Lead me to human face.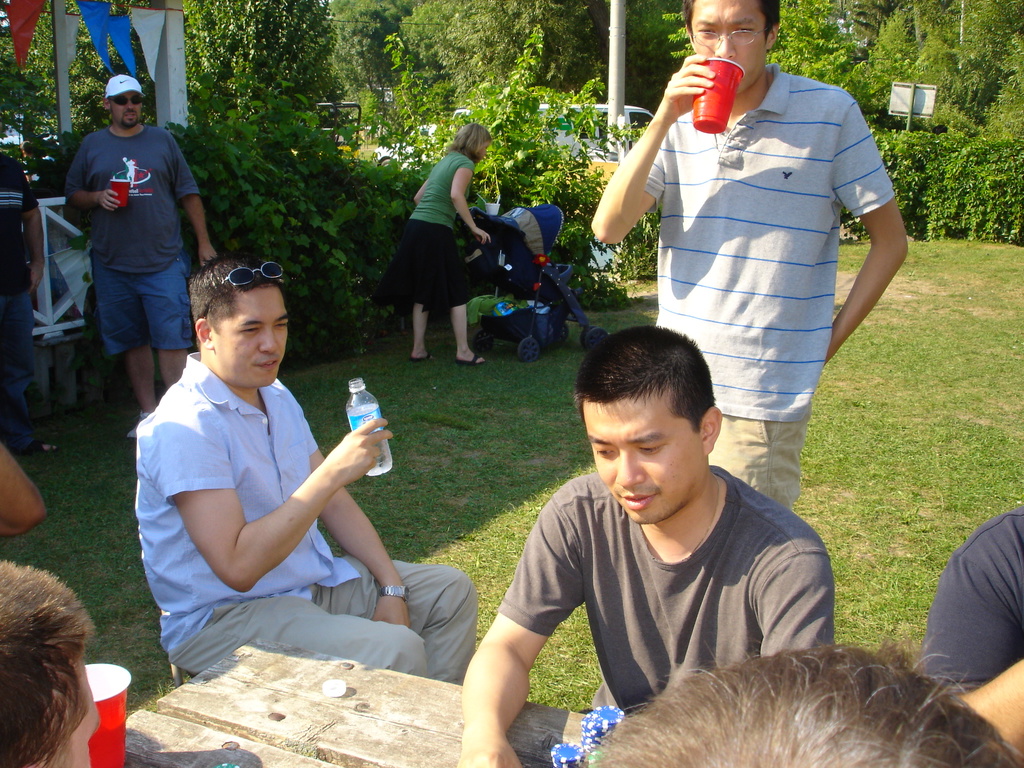
Lead to (left=217, top=289, right=291, bottom=388).
